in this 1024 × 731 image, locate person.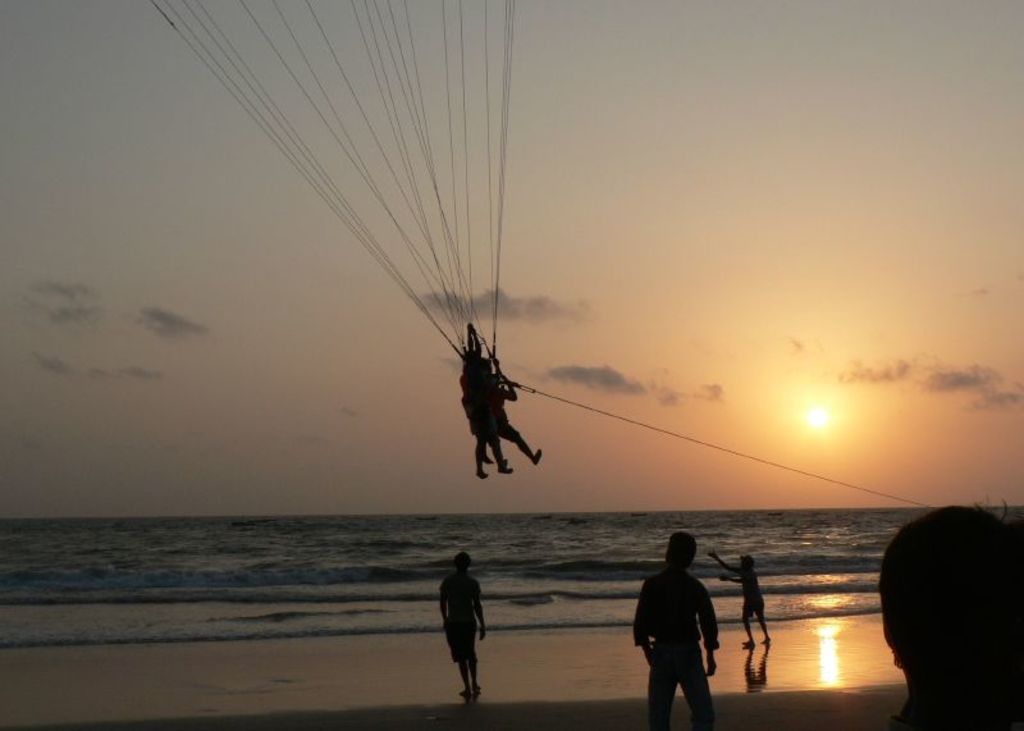
Bounding box: 452, 387, 494, 481.
